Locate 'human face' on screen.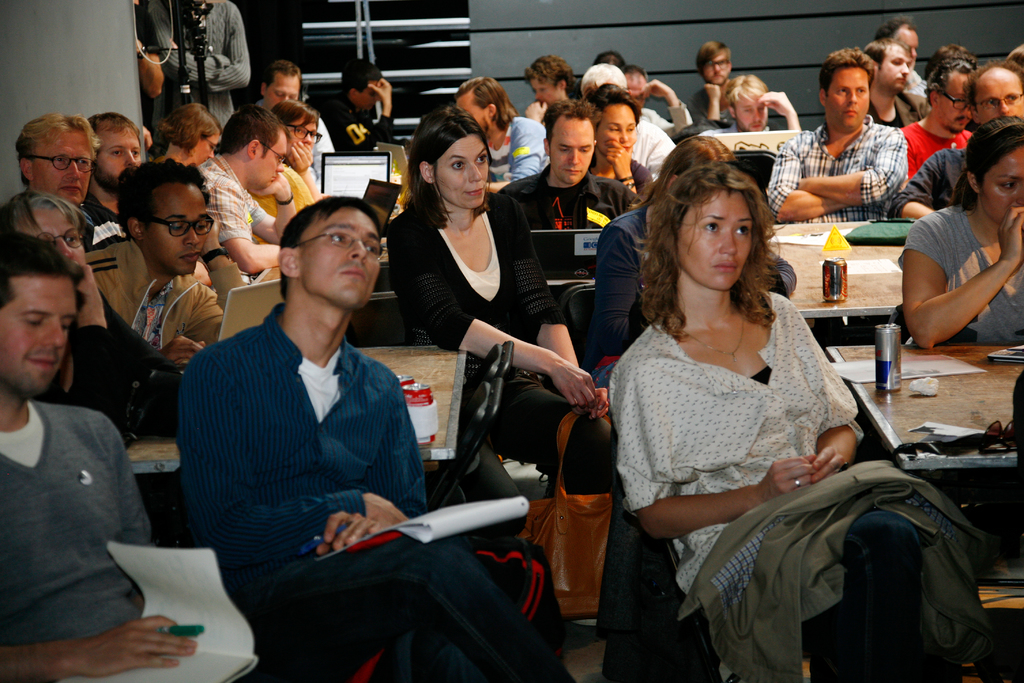
On screen at 735:93:770:131.
